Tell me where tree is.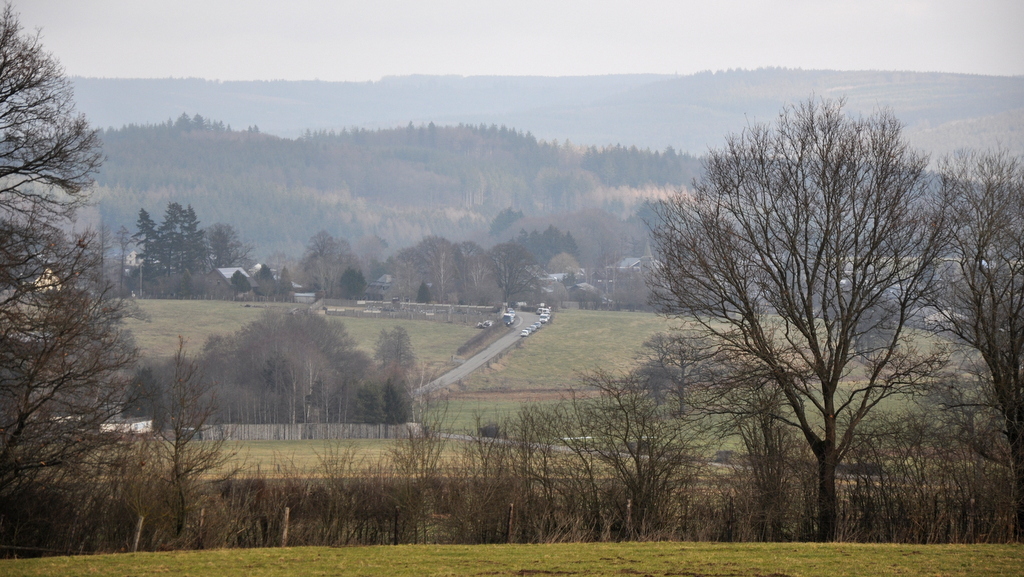
tree is at (x1=624, y1=323, x2=734, y2=422).
